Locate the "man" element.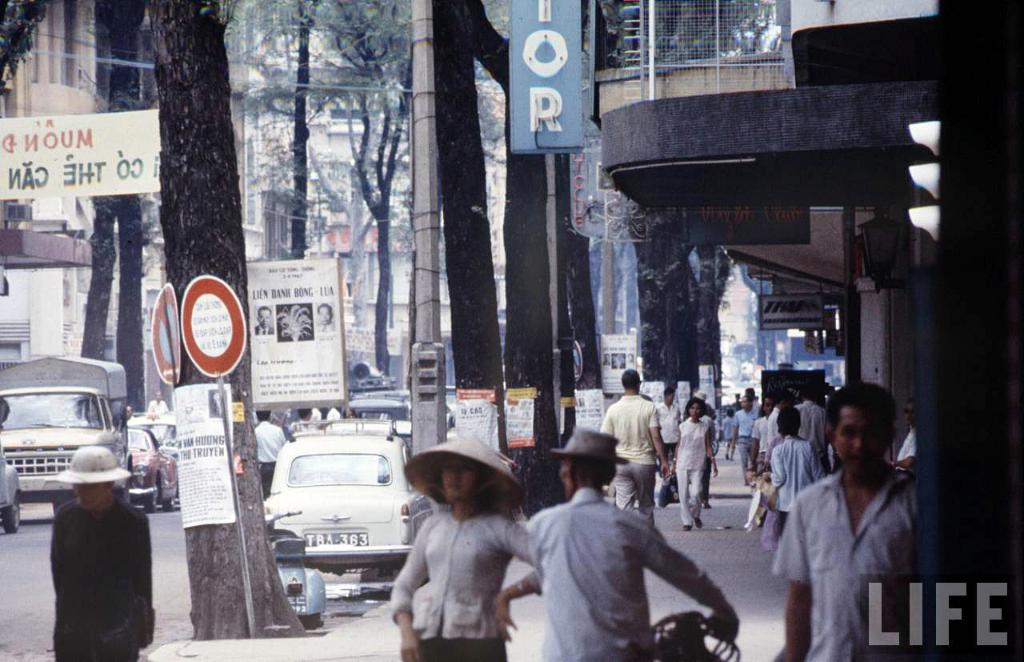
Element bbox: detection(292, 410, 312, 431).
